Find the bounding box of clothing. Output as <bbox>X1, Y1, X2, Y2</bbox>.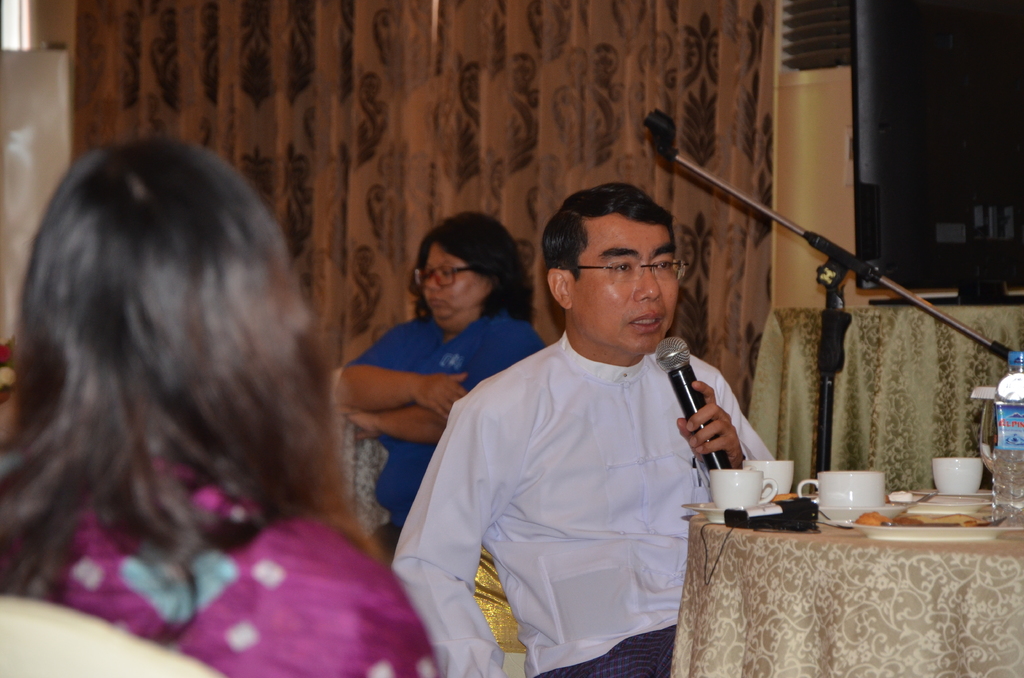
<bbox>0, 457, 448, 677</bbox>.
